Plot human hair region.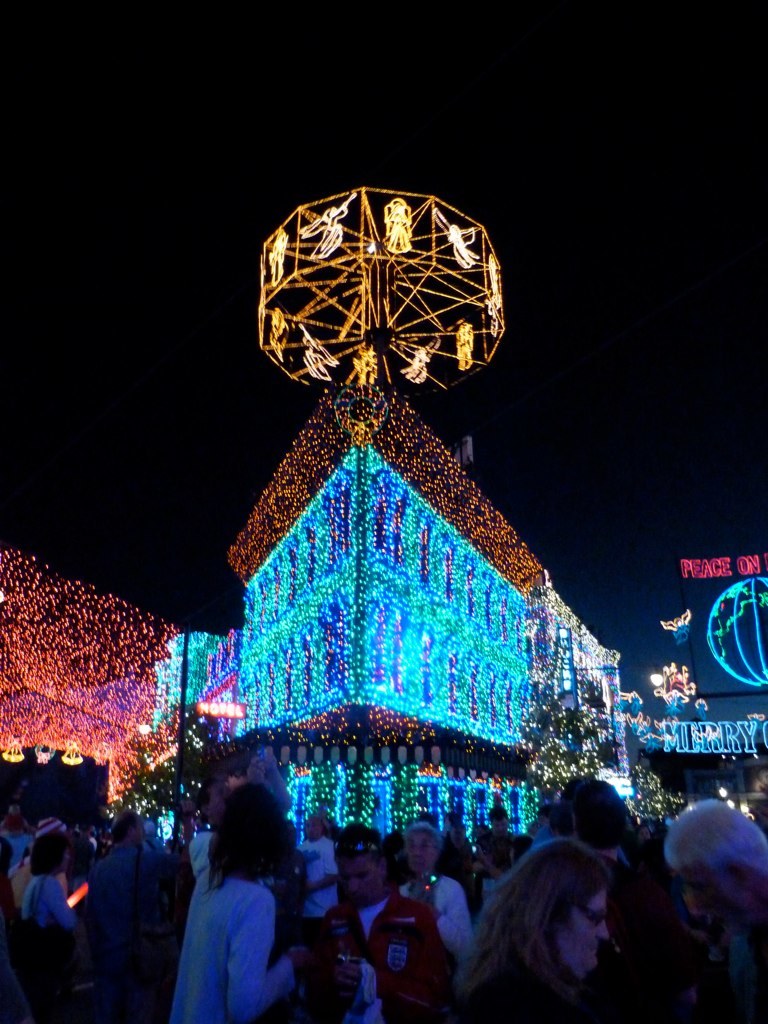
Plotted at BBox(335, 825, 383, 859).
